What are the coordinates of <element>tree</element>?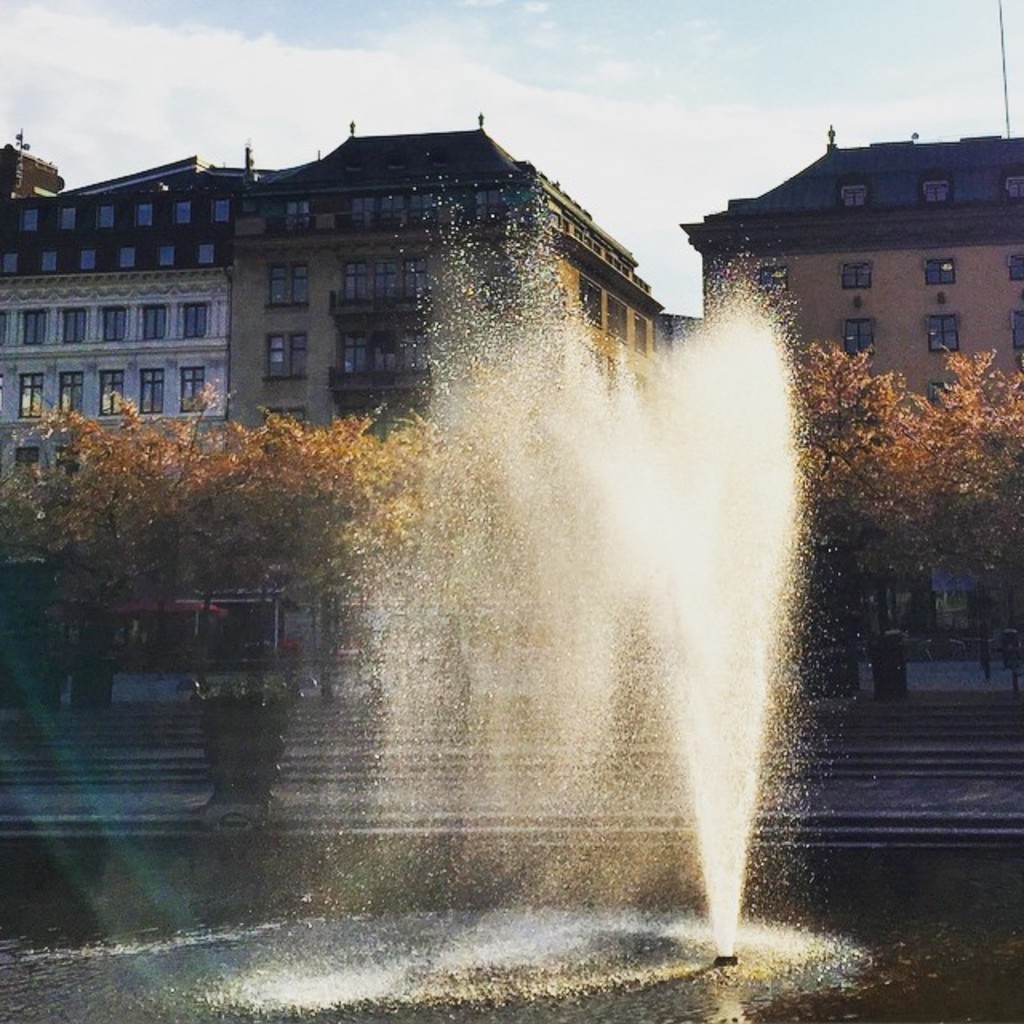
l=208, t=402, r=470, b=714.
